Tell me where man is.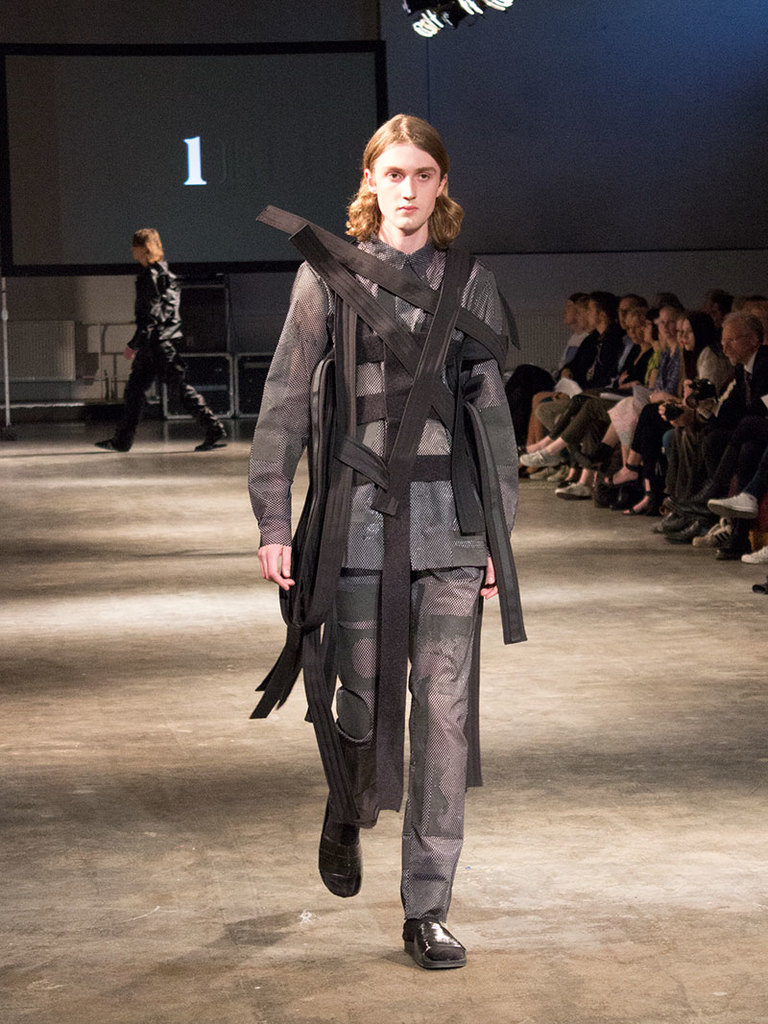
man is at 91:226:231:460.
